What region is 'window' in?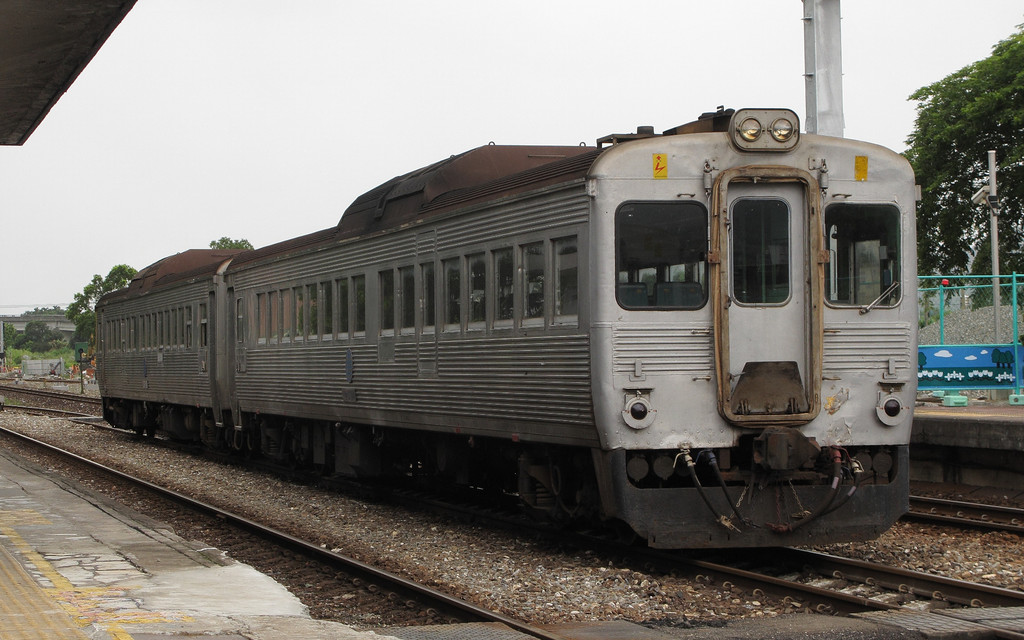
region(255, 288, 262, 340).
